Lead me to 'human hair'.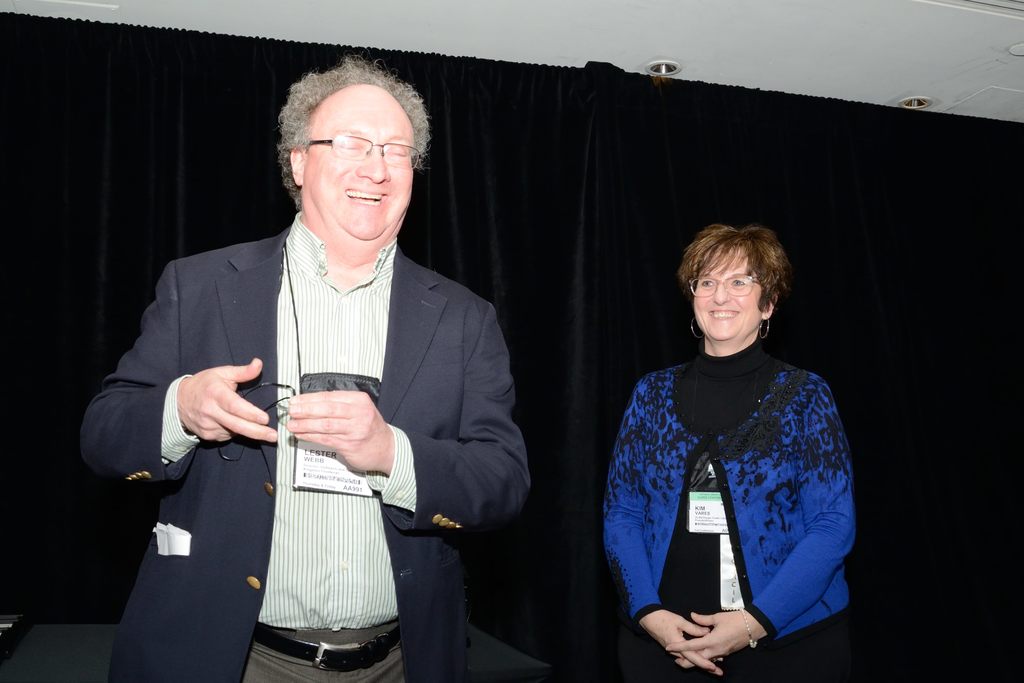
Lead to left=685, top=222, right=792, bottom=335.
